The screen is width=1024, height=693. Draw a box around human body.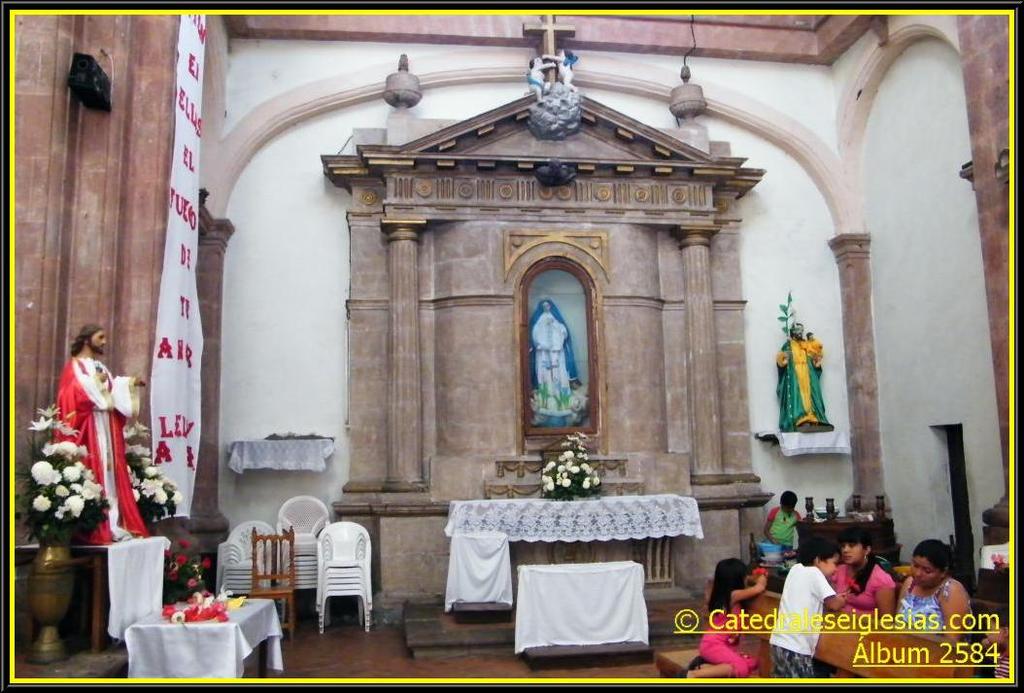
(902, 549, 983, 651).
